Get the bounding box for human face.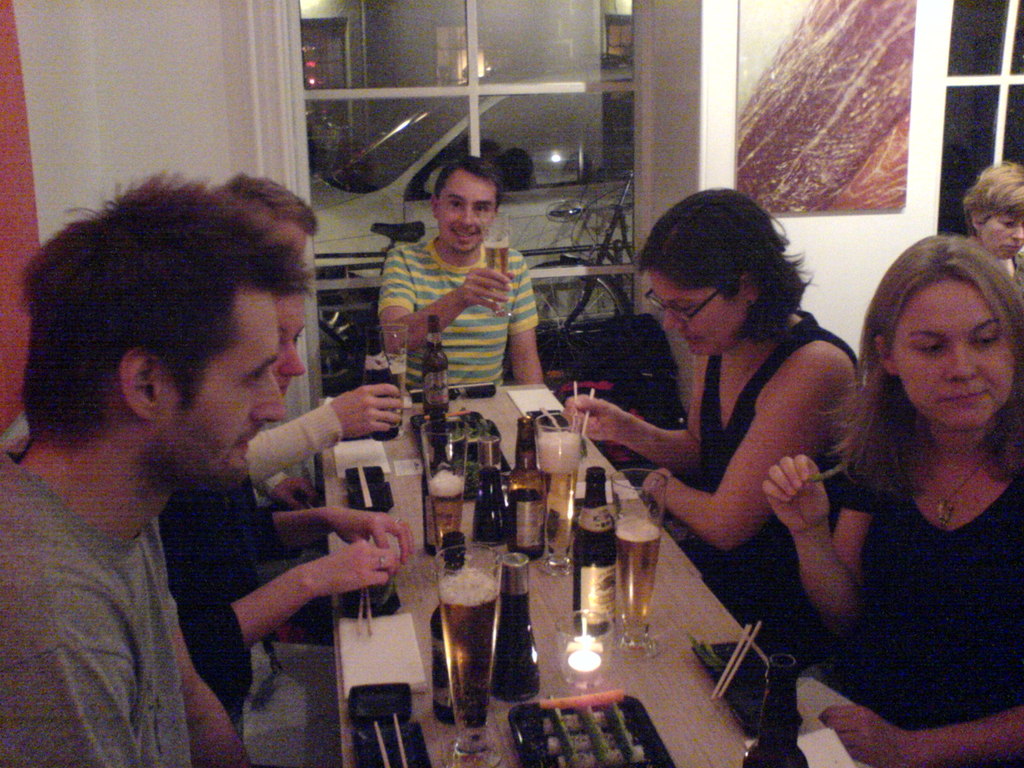
[437,175,501,244].
